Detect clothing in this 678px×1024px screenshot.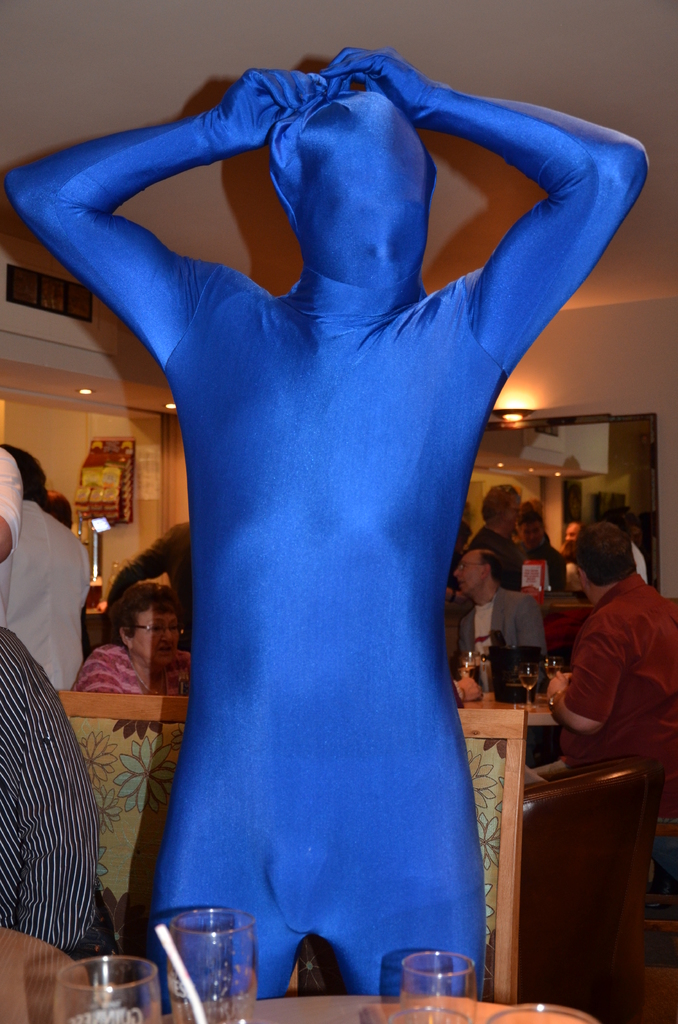
Detection: region(79, 643, 186, 699).
